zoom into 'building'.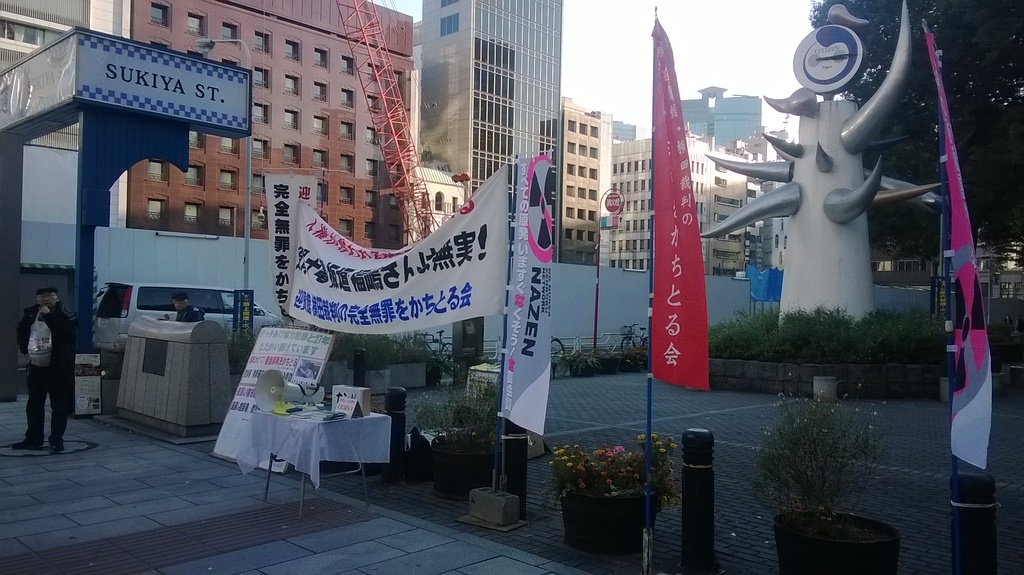
Zoom target: (684,83,789,273).
